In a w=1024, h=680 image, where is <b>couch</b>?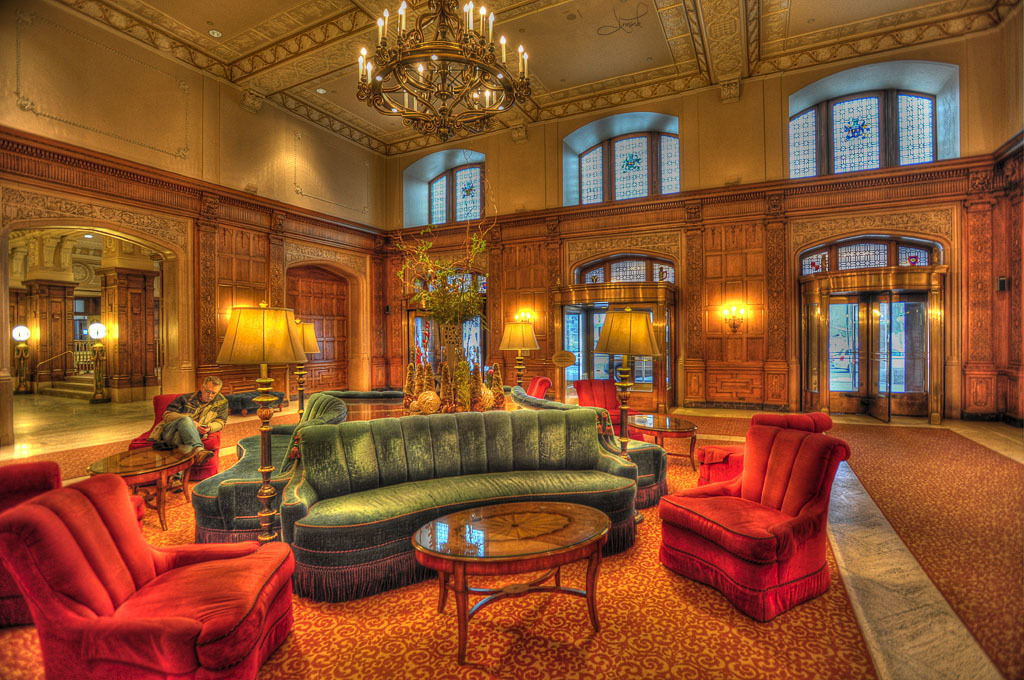
(279,409,645,604).
